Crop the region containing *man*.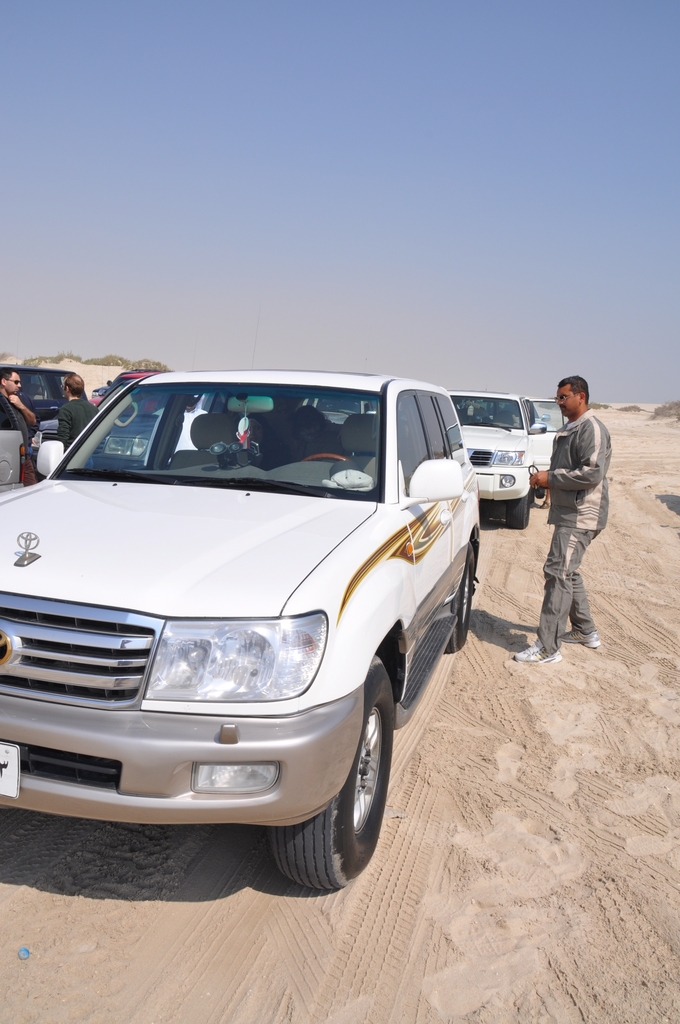
Crop region: locate(537, 379, 622, 674).
